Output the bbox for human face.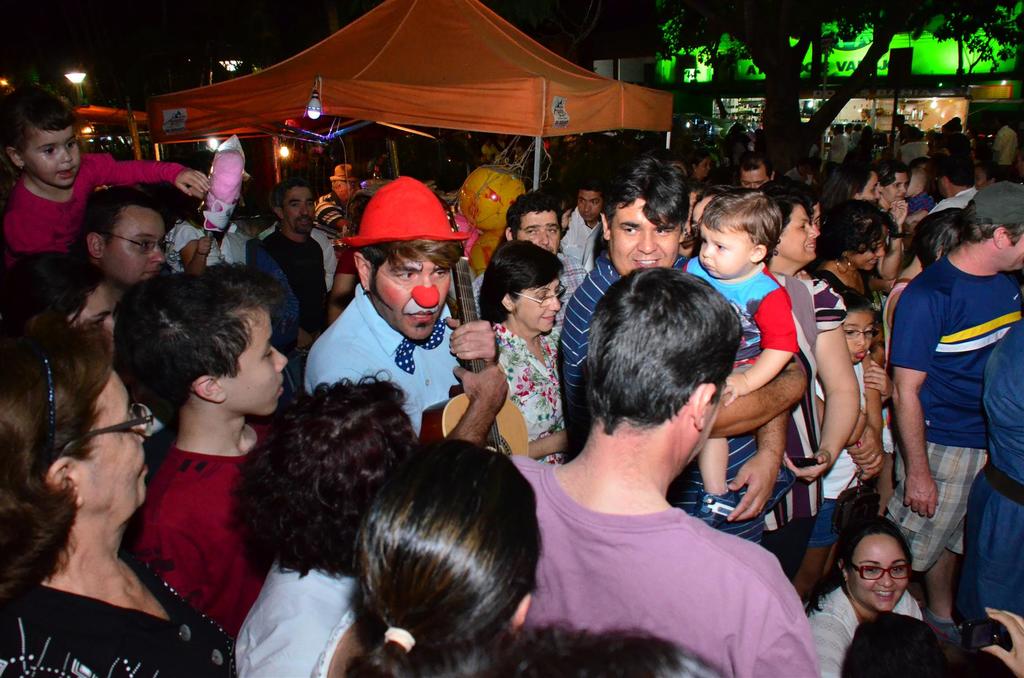
pyautogui.locateOnScreen(609, 195, 680, 273).
